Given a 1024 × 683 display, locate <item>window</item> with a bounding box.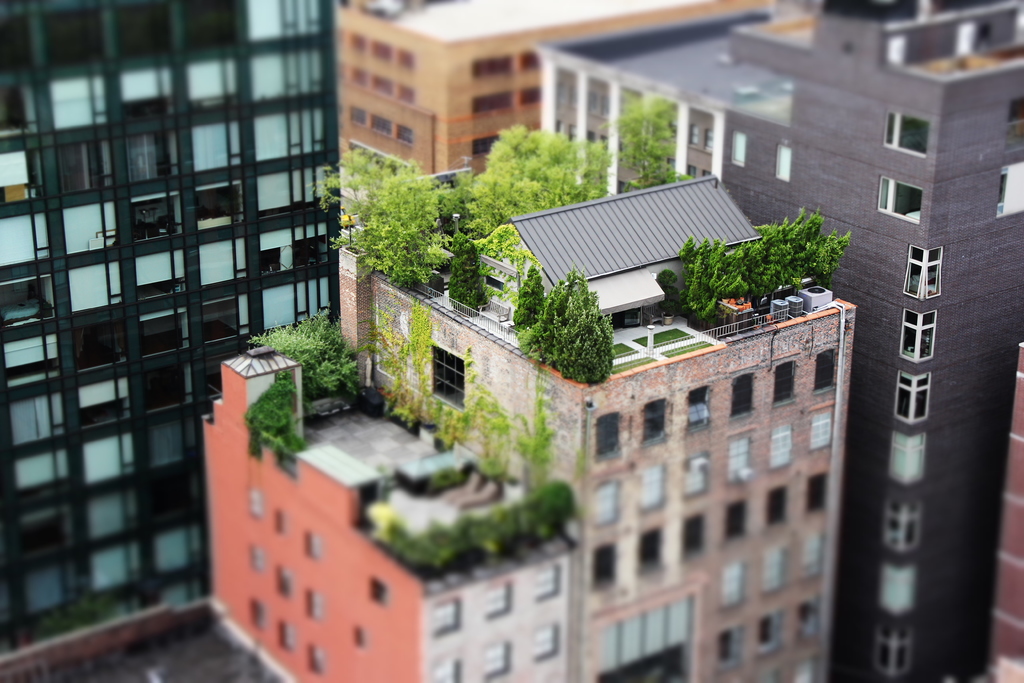
Located: 353/67/367/88.
